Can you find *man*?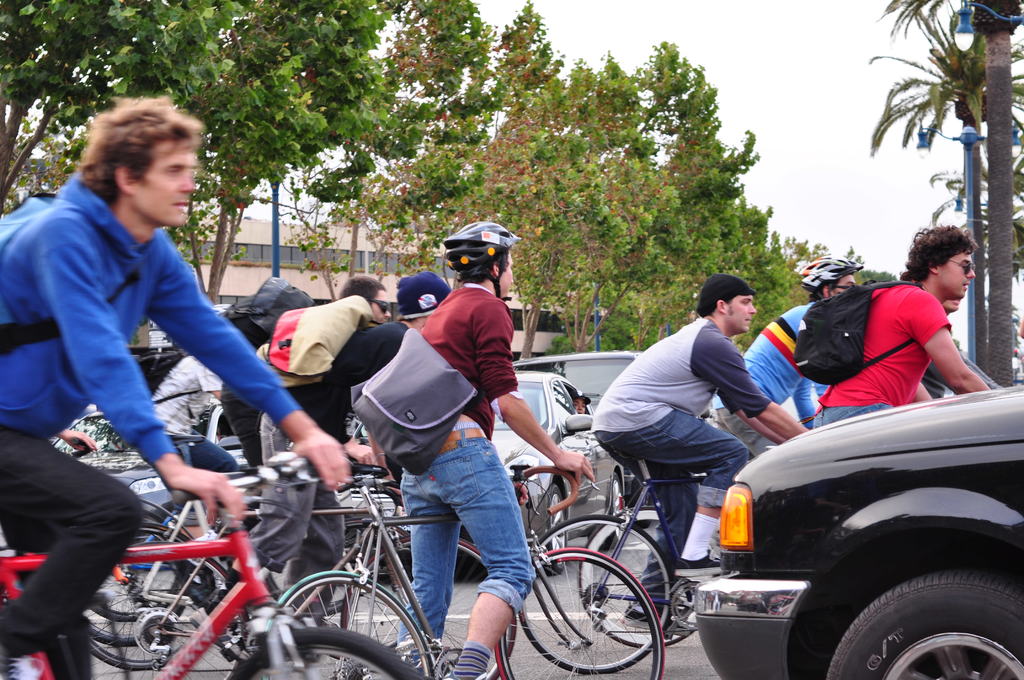
Yes, bounding box: [587, 275, 812, 639].
